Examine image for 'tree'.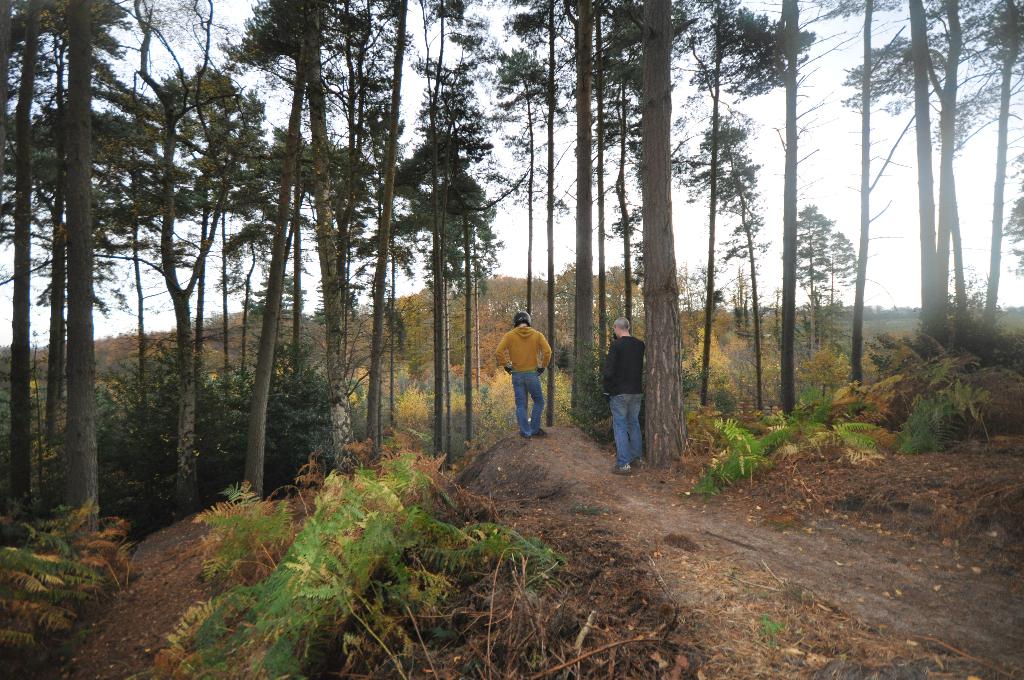
Examination result: (left=2, top=9, right=52, bottom=542).
